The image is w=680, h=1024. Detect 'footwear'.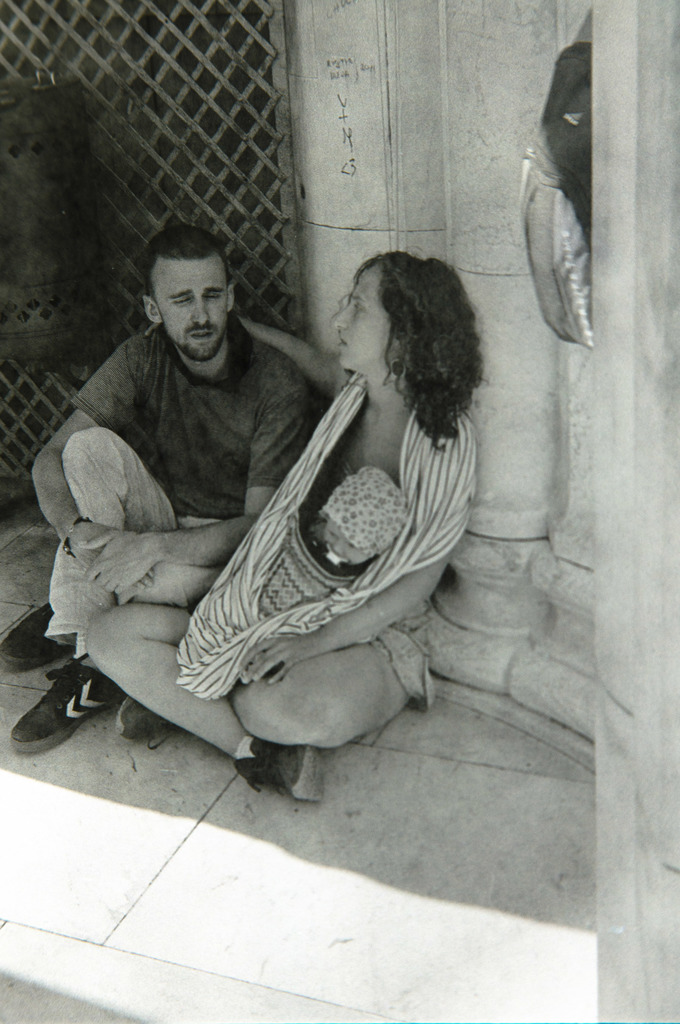
Detection: {"left": 117, "top": 693, "right": 166, "bottom": 749}.
